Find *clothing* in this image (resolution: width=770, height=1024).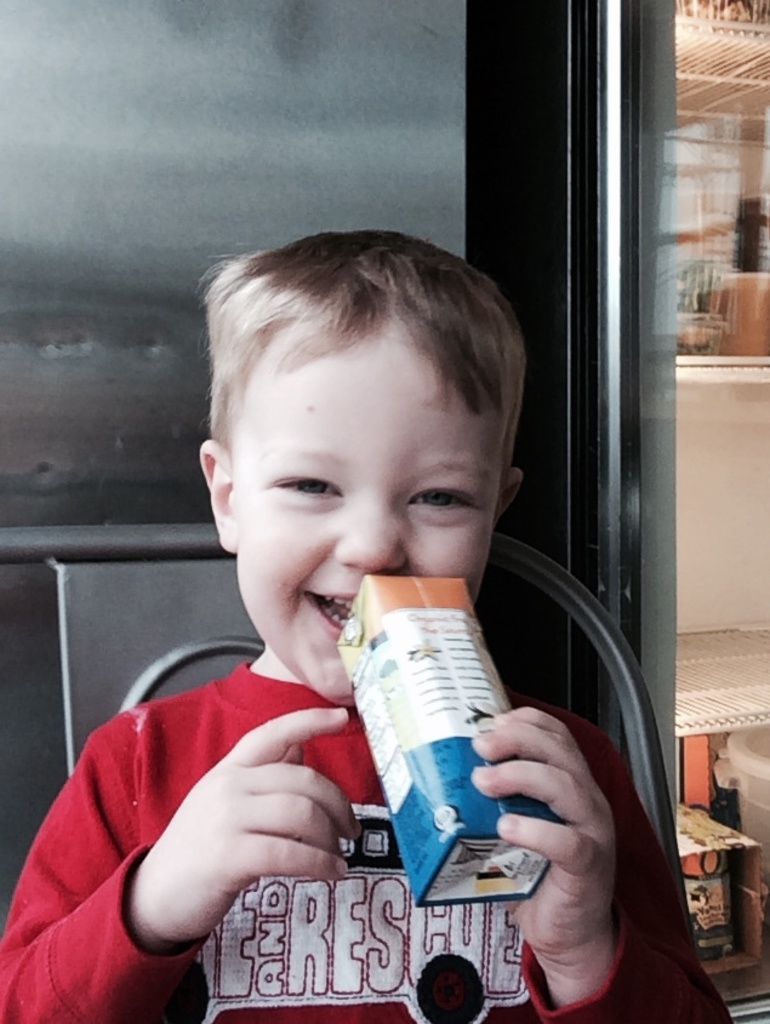
(left=62, top=376, right=649, bottom=1009).
